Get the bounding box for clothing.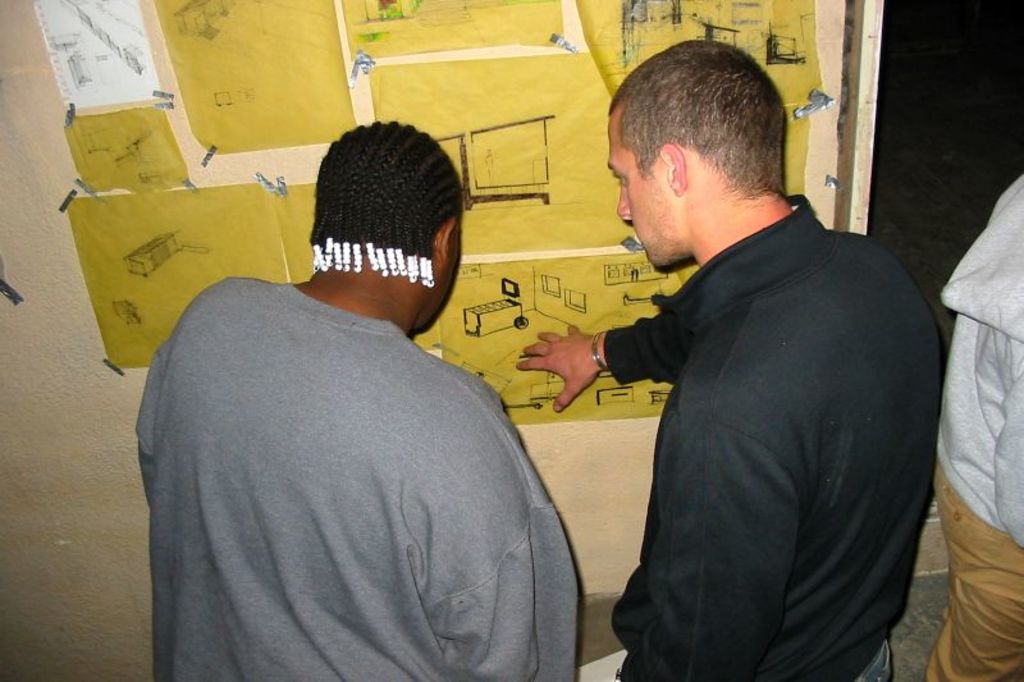
(left=923, top=178, right=1023, bottom=681).
